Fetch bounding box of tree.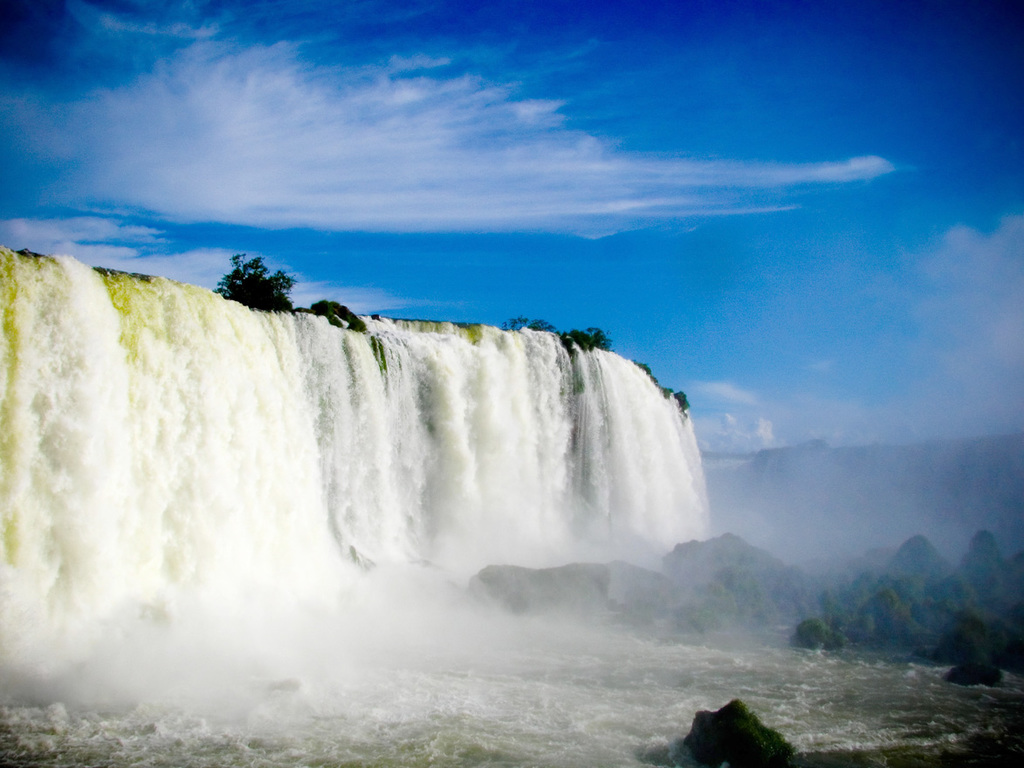
Bbox: select_region(210, 250, 303, 317).
